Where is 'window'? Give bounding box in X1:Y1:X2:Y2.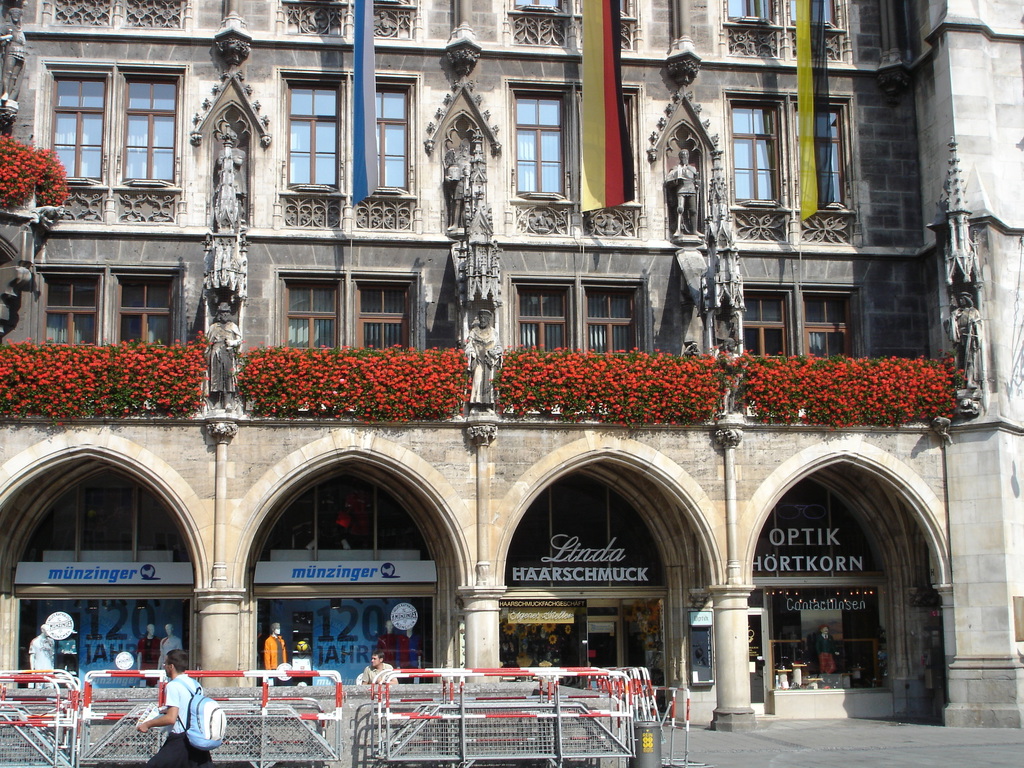
278:280:337:352.
